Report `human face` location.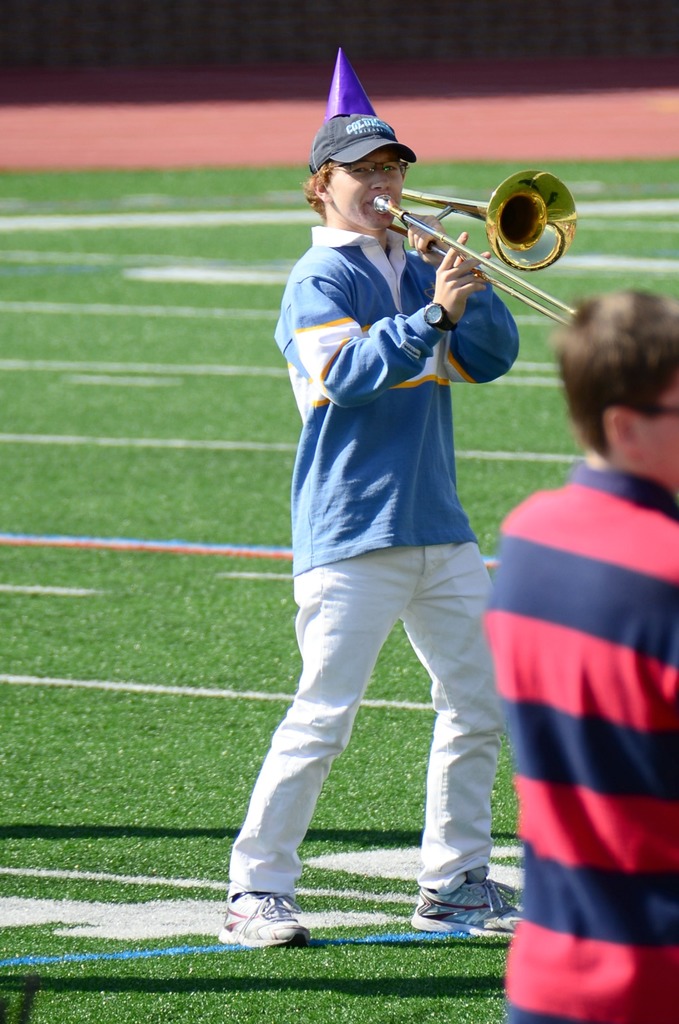
Report: pyautogui.locateOnScreen(647, 376, 678, 489).
